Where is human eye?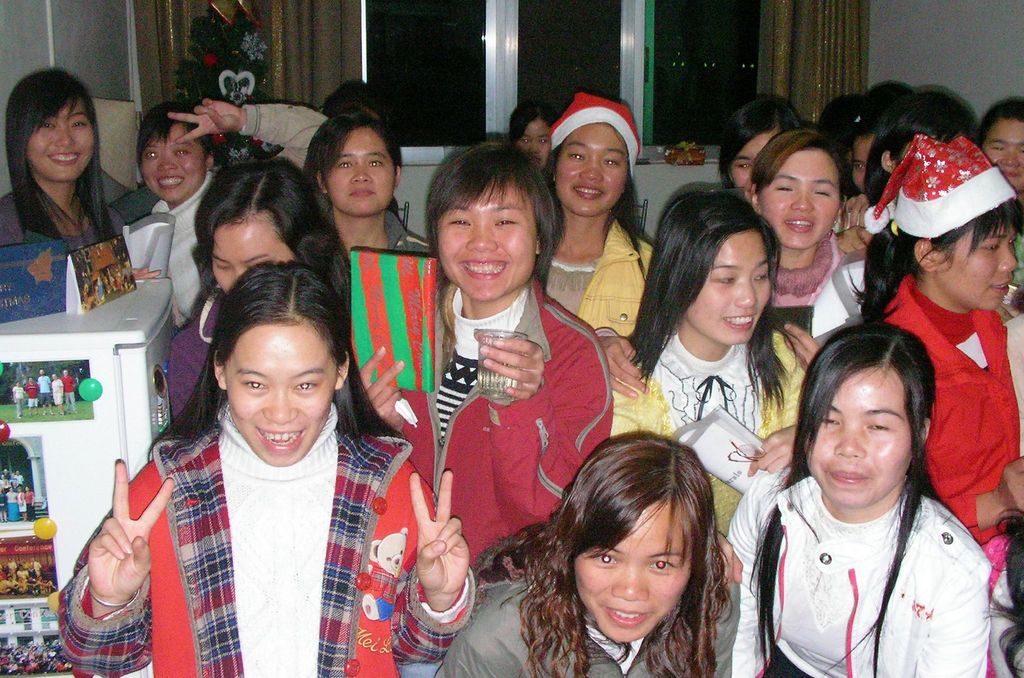
x1=598 y1=156 x2=623 y2=167.
